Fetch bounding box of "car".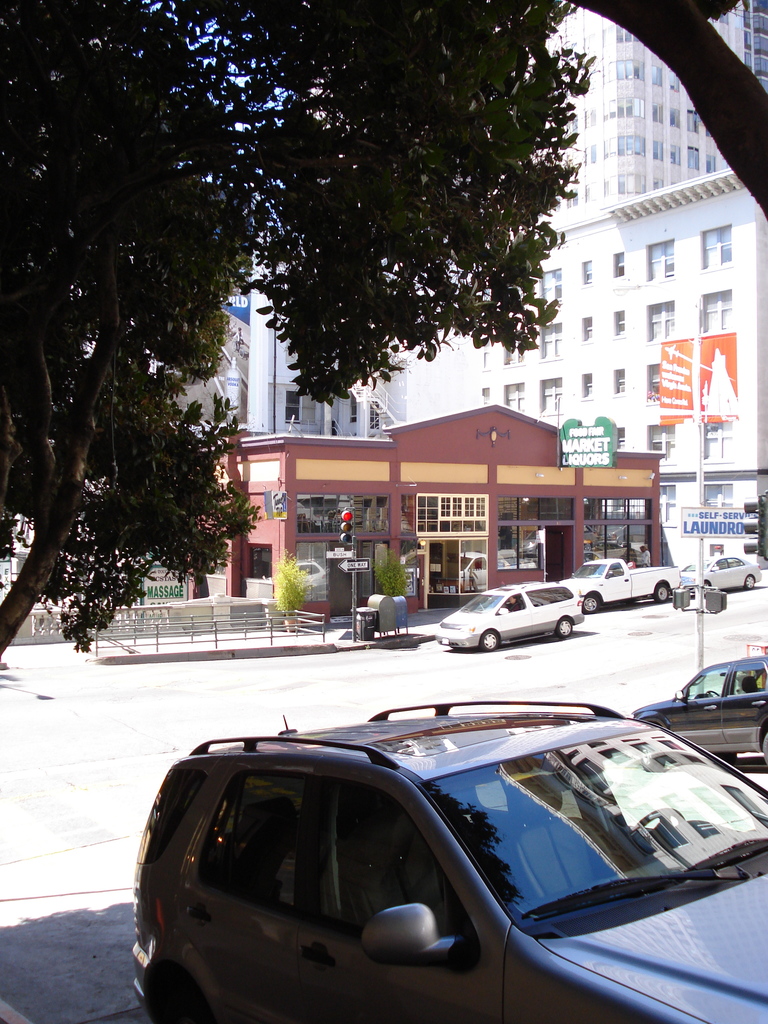
Bbox: [435, 577, 582, 653].
